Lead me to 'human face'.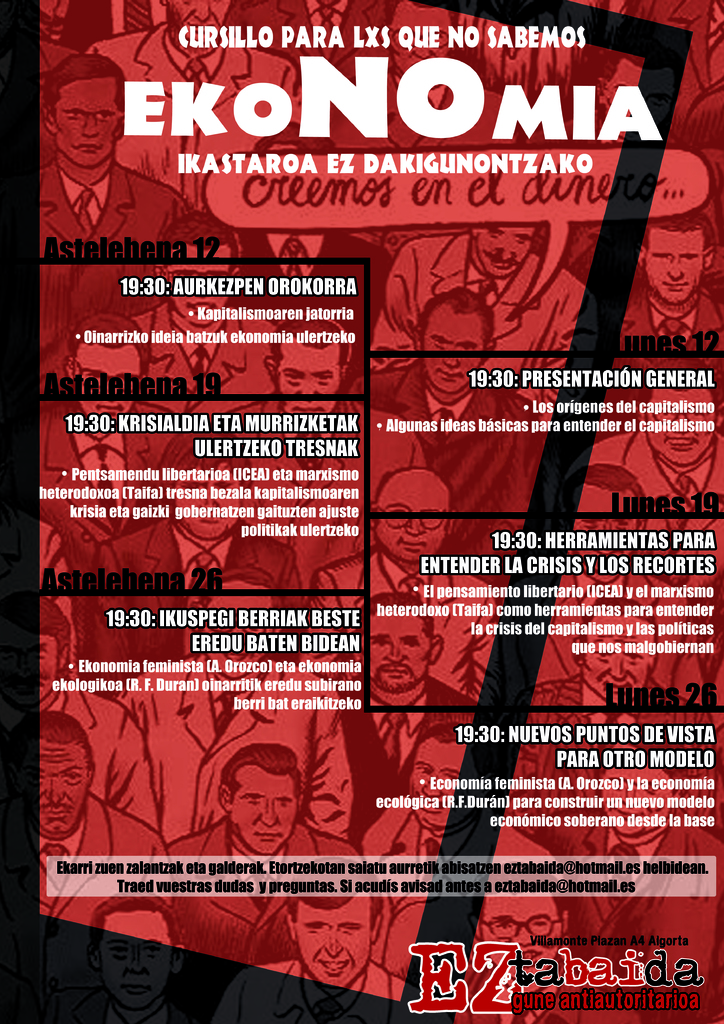
Lead to (x1=172, y1=468, x2=242, y2=533).
